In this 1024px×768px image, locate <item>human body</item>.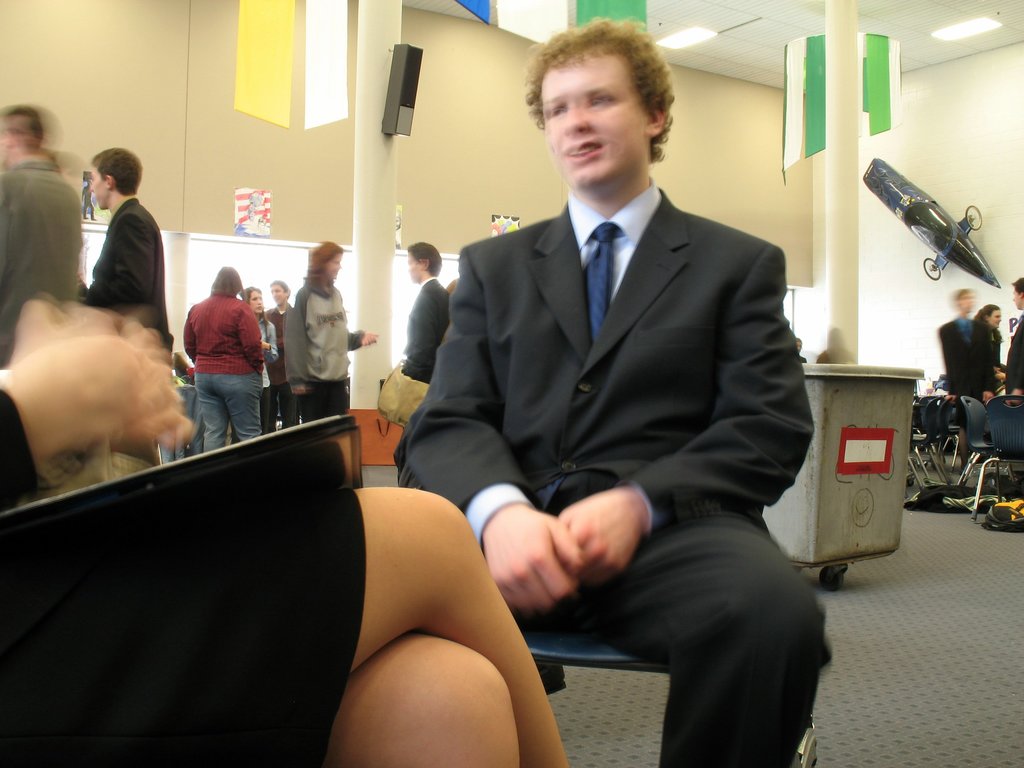
Bounding box: <bbox>78, 200, 173, 356</bbox>.
